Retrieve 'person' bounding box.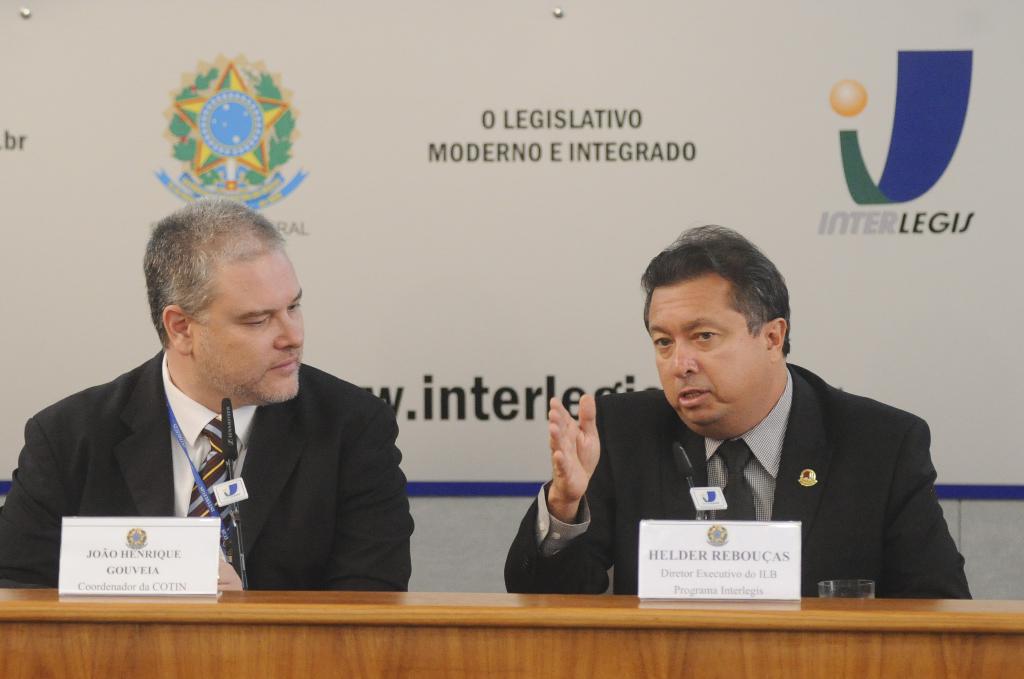
Bounding box: Rect(0, 193, 414, 600).
